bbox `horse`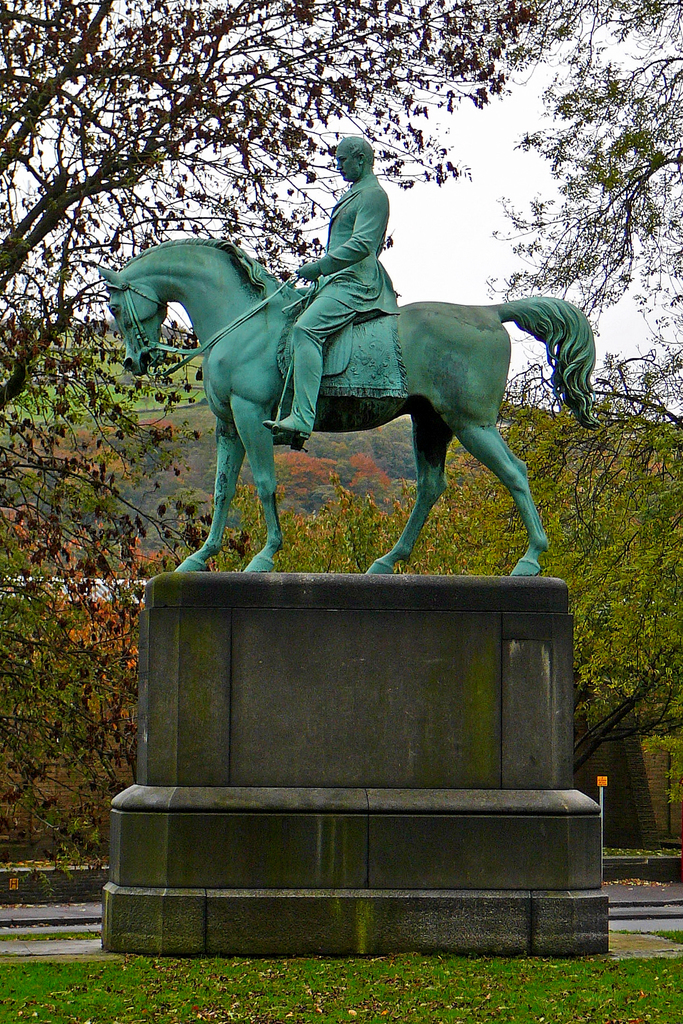
89:234:604:582
